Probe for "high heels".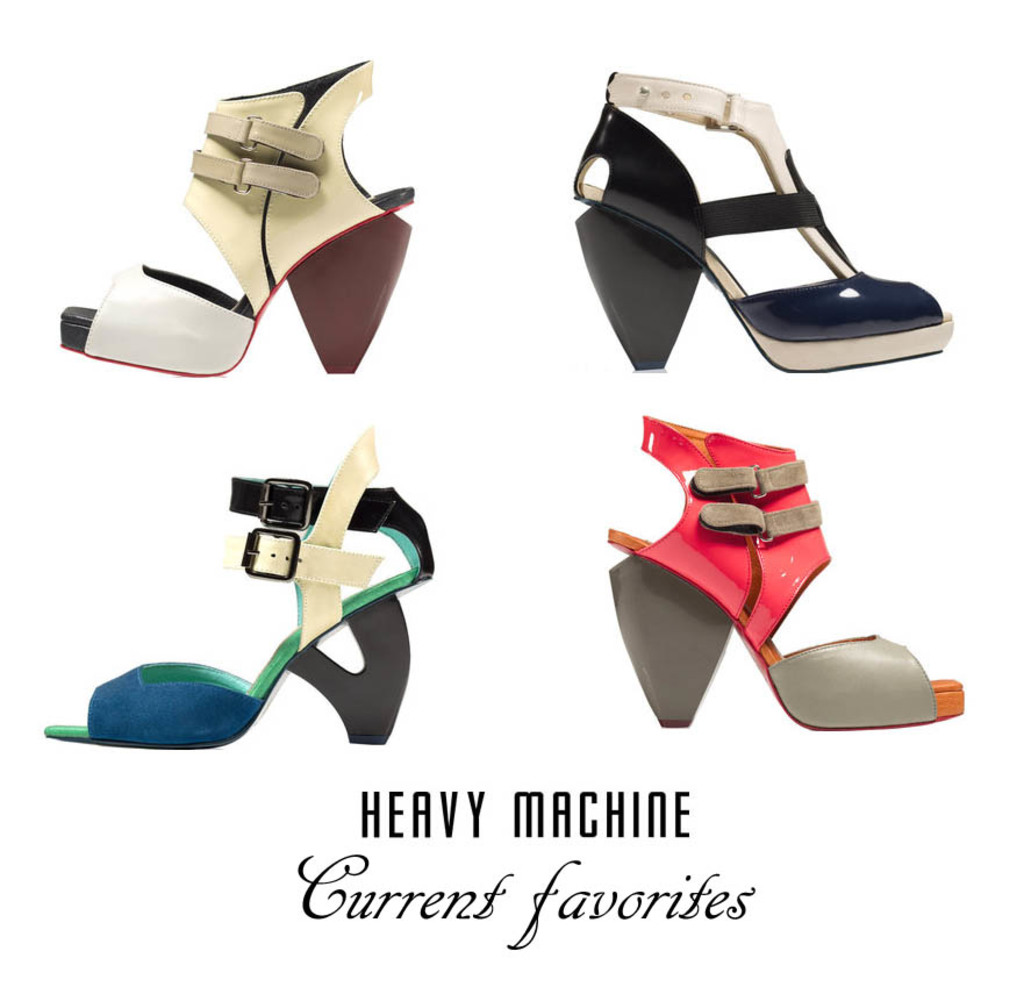
Probe result: rect(611, 413, 967, 729).
